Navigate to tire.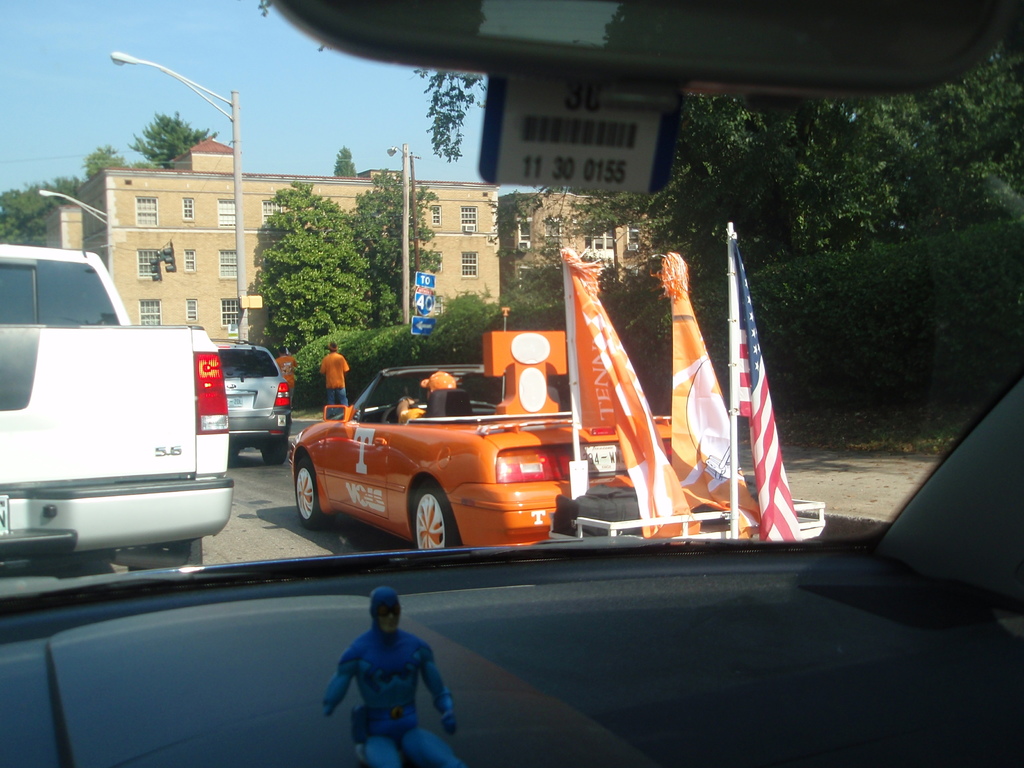
Navigation target: x1=125 y1=538 x2=204 y2=572.
